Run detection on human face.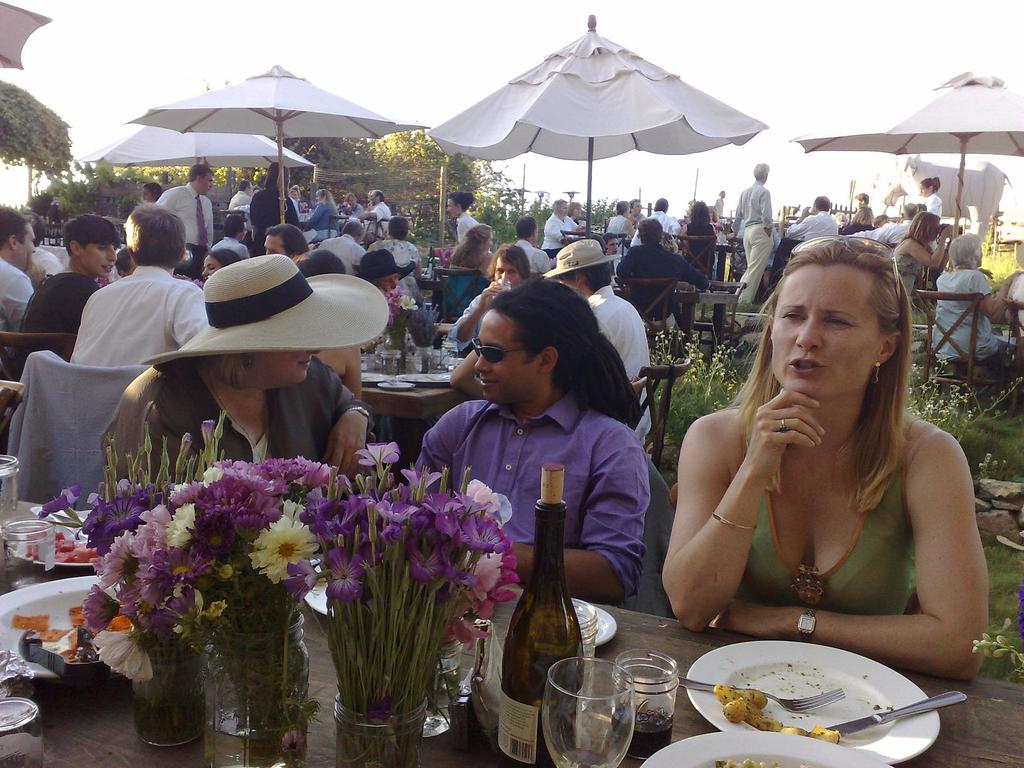
Result: x1=775 y1=257 x2=884 y2=402.
